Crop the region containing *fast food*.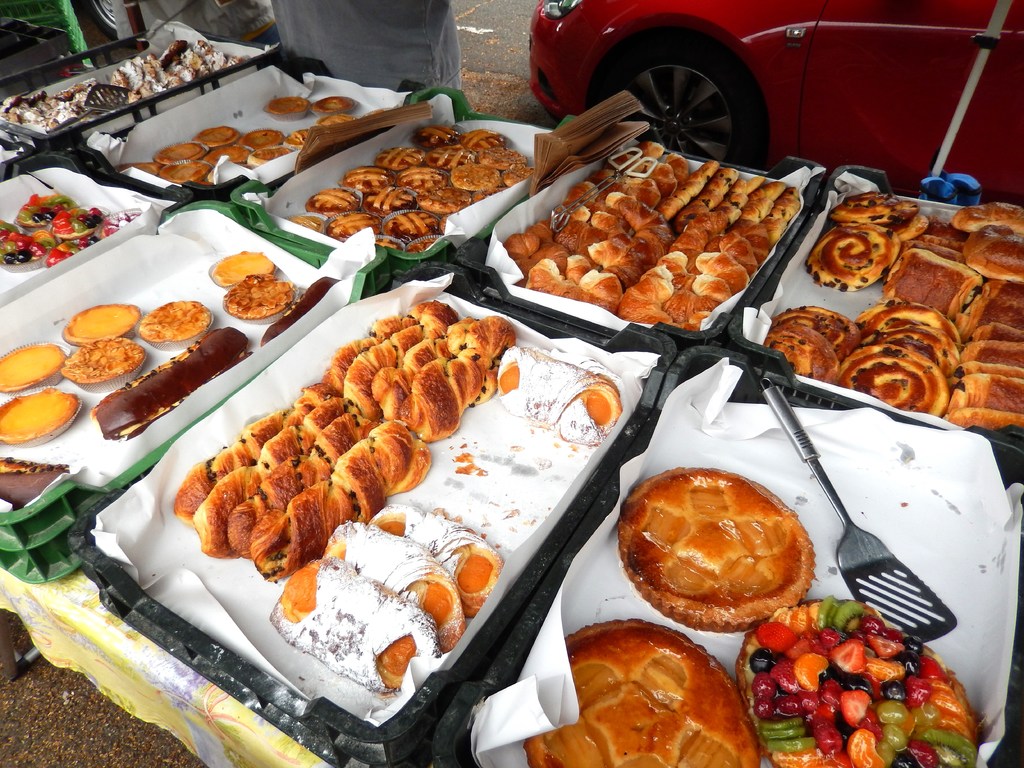
Crop region: {"x1": 505, "y1": 168, "x2": 529, "y2": 184}.
